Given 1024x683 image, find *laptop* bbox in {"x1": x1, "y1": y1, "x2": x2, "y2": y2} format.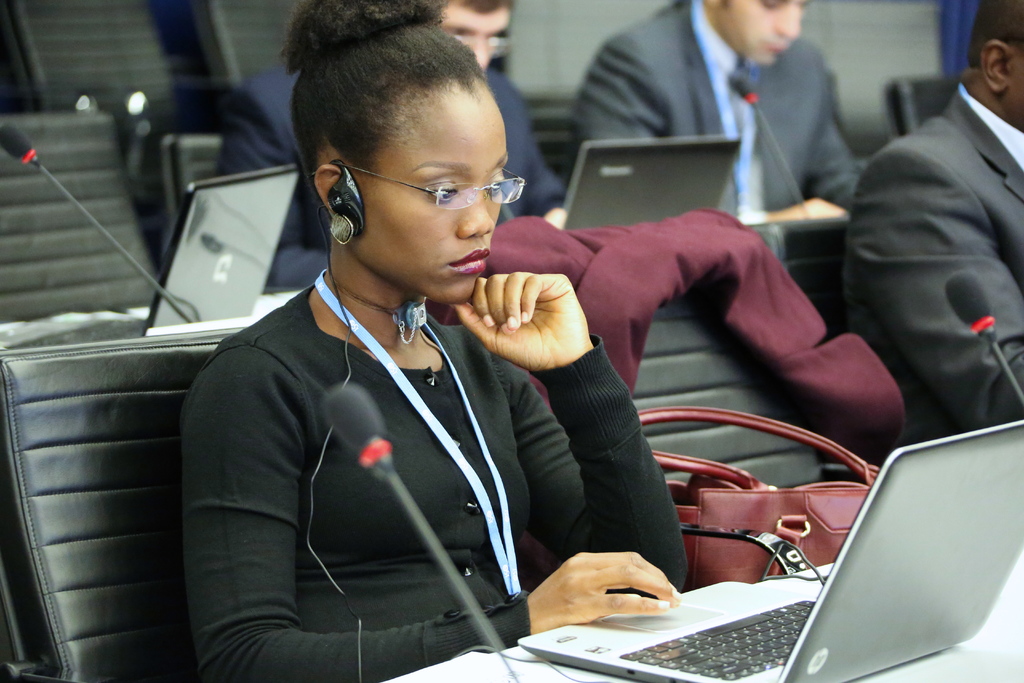
{"x1": 6, "y1": 161, "x2": 298, "y2": 348}.
